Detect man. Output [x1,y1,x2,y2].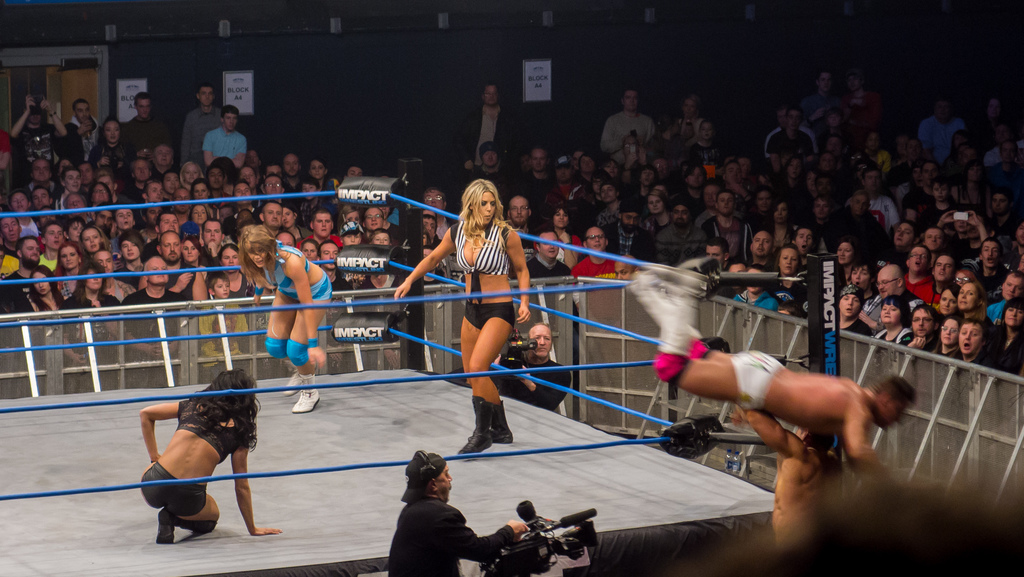
[550,154,583,199].
